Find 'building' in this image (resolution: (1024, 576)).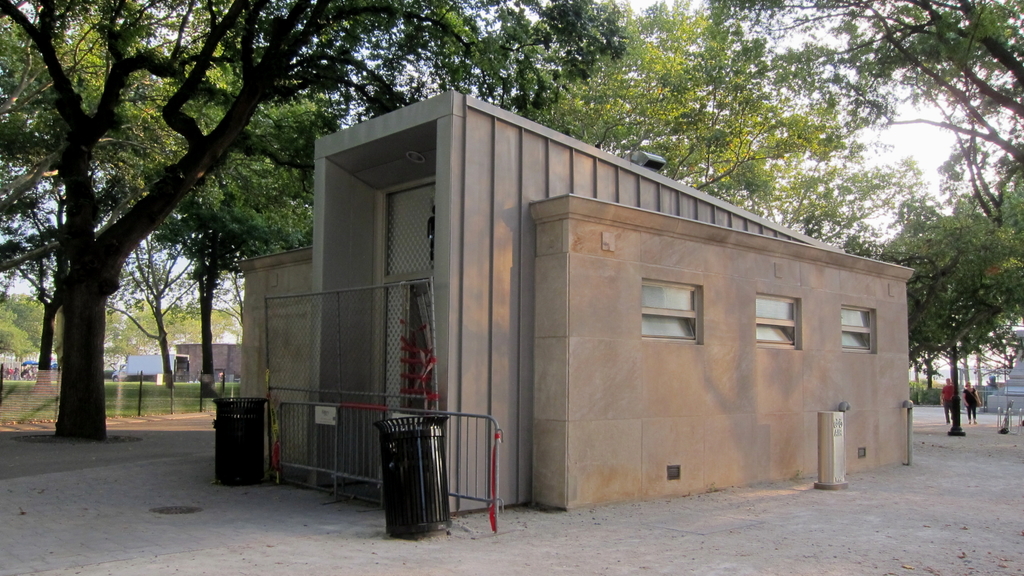
<region>177, 342, 245, 380</region>.
